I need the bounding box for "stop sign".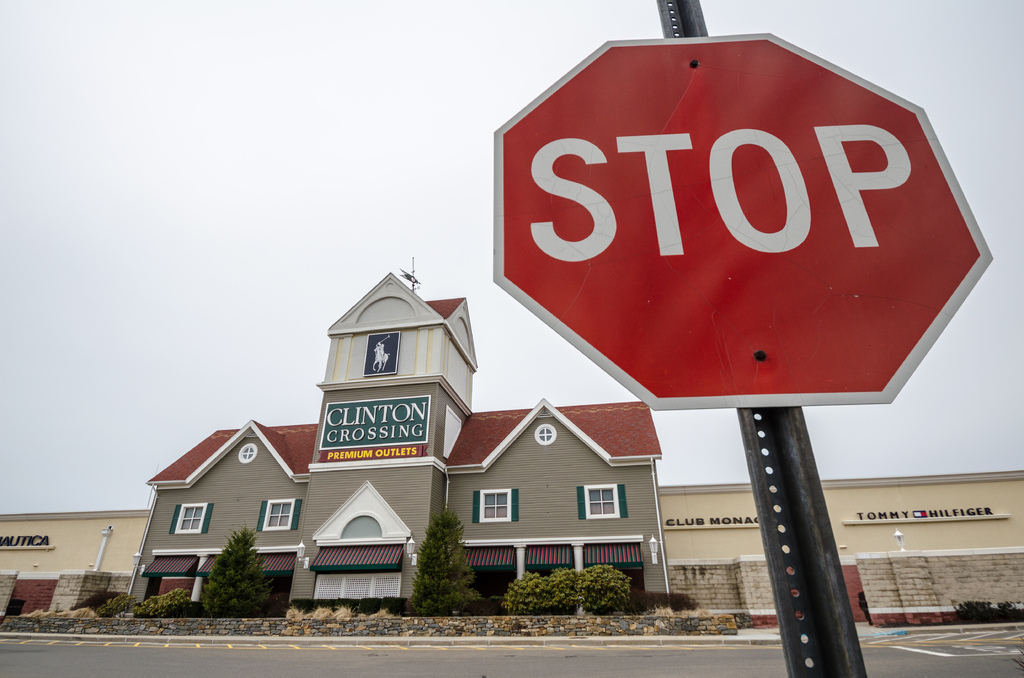
Here it is: x1=490 y1=29 x2=993 y2=410.
